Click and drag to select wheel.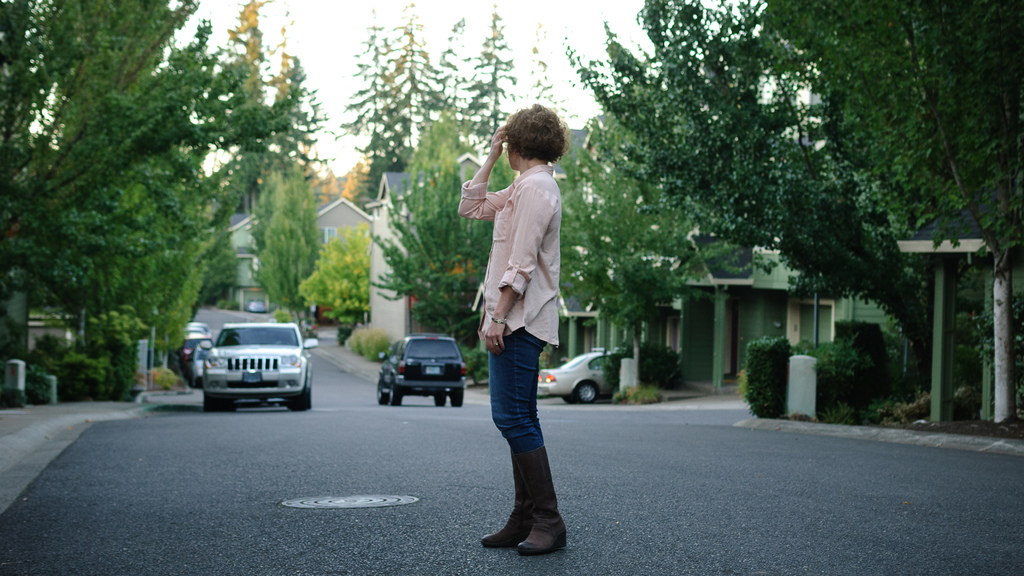
Selection: {"left": 290, "top": 392, "right": 314, "bottom": 411}.
